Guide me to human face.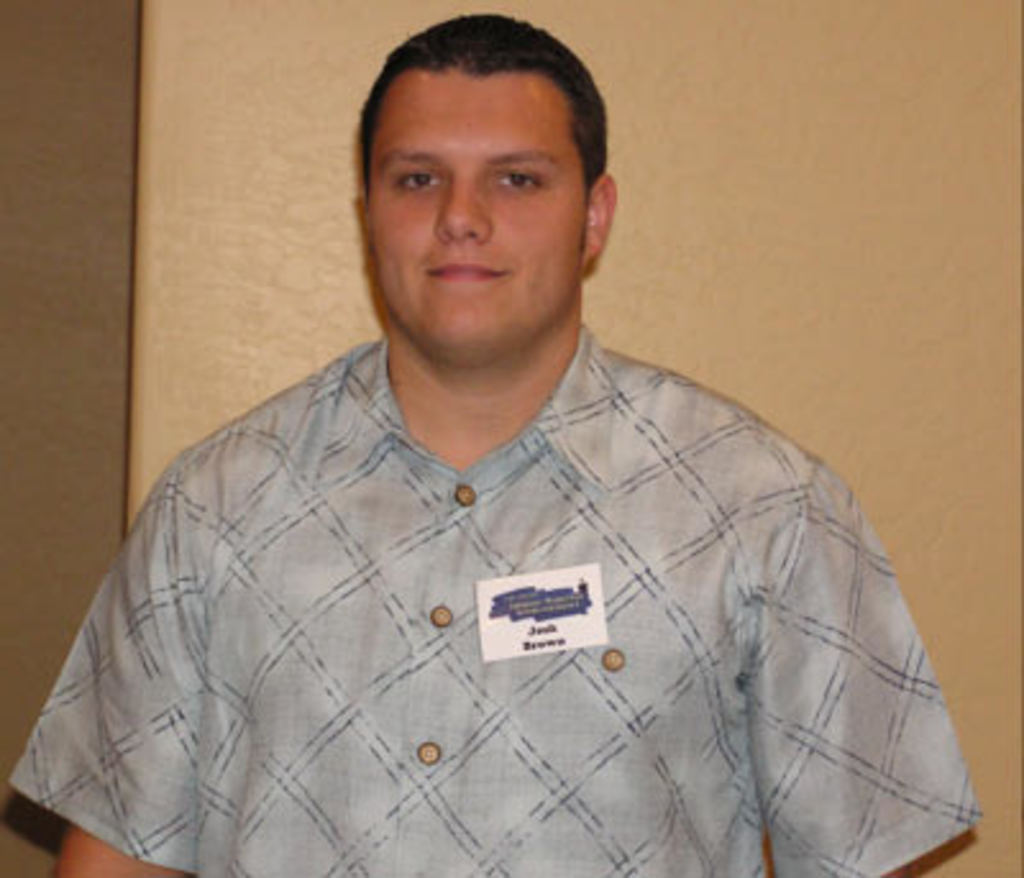
Guidance: [x1=369, y1=69, x2=586, y2=361].
